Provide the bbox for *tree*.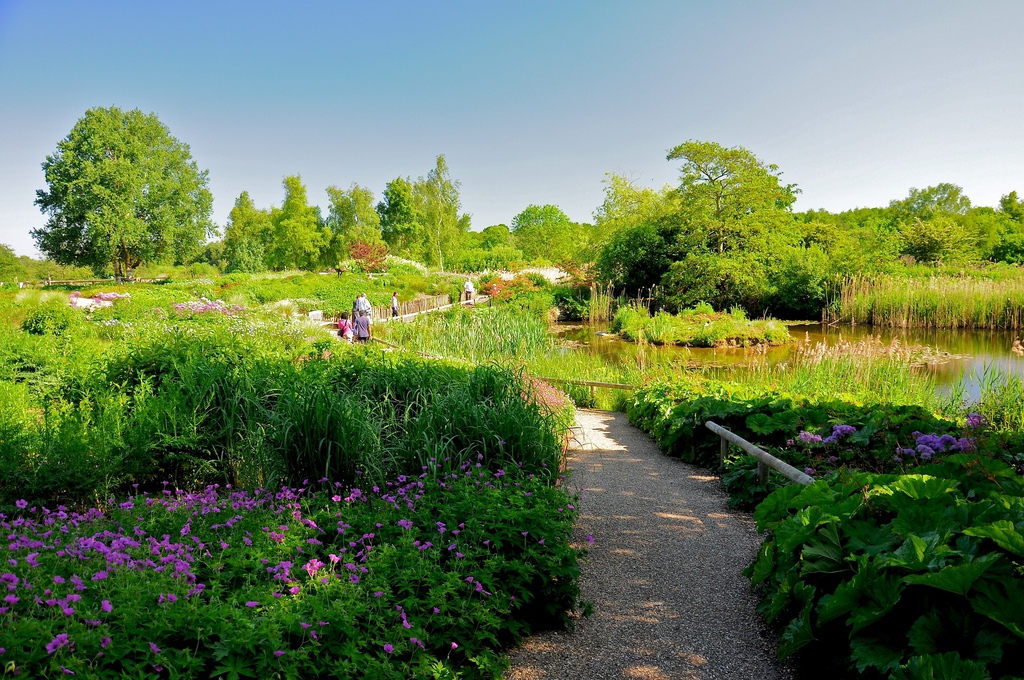
bbox(270, 170, 330, 274).
